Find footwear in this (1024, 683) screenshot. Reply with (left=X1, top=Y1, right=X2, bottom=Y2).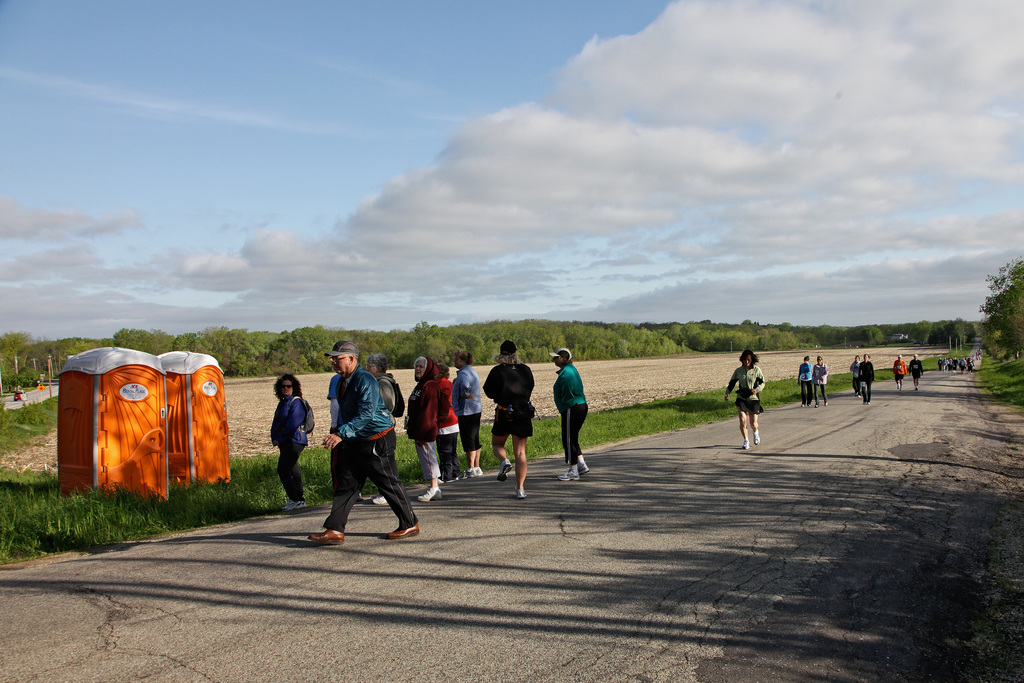
(left=376, top=494, right=394, bottom=506).
